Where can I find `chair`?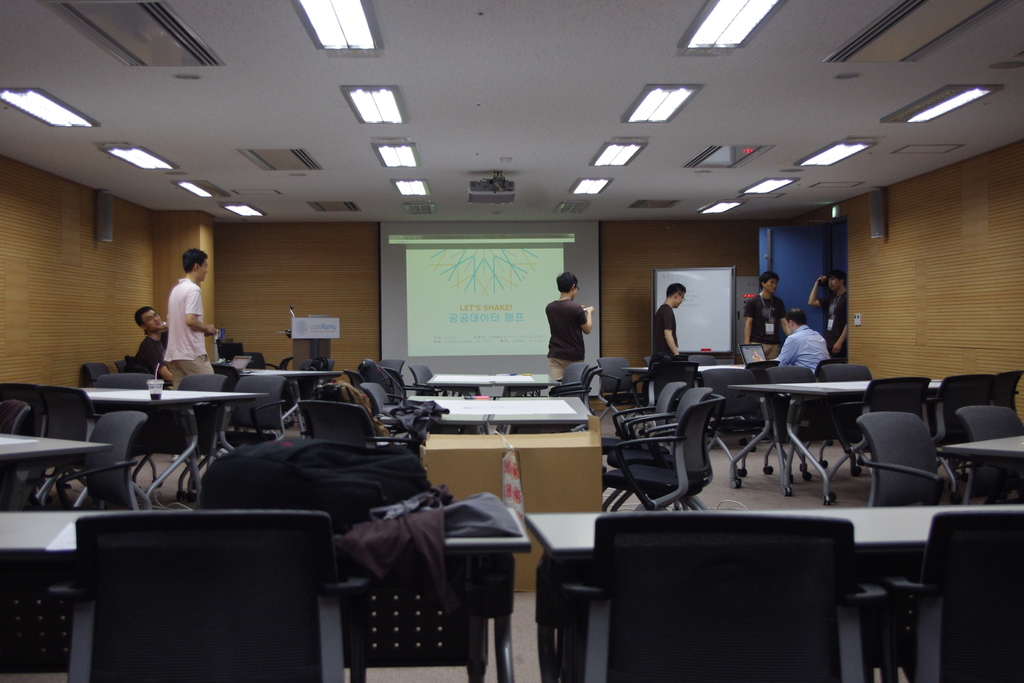
You can find it at (36,383,105,488).
